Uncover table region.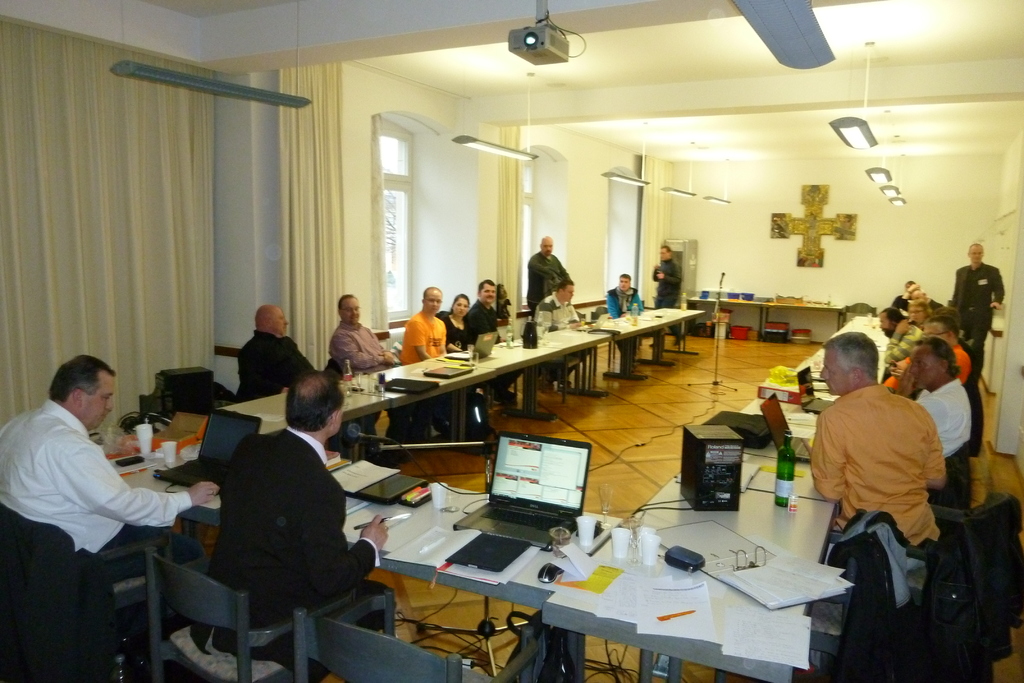
Uncovered: 369,483,628,607.
